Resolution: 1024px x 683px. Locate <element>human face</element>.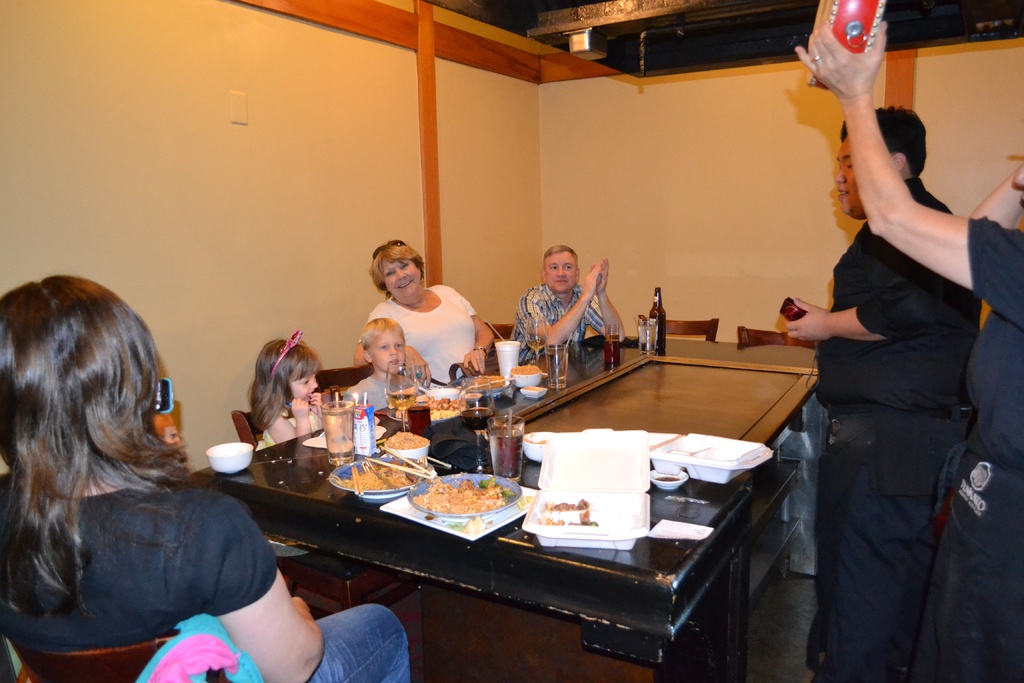
[x1=368, y1=334, x2=412, y2=377].
